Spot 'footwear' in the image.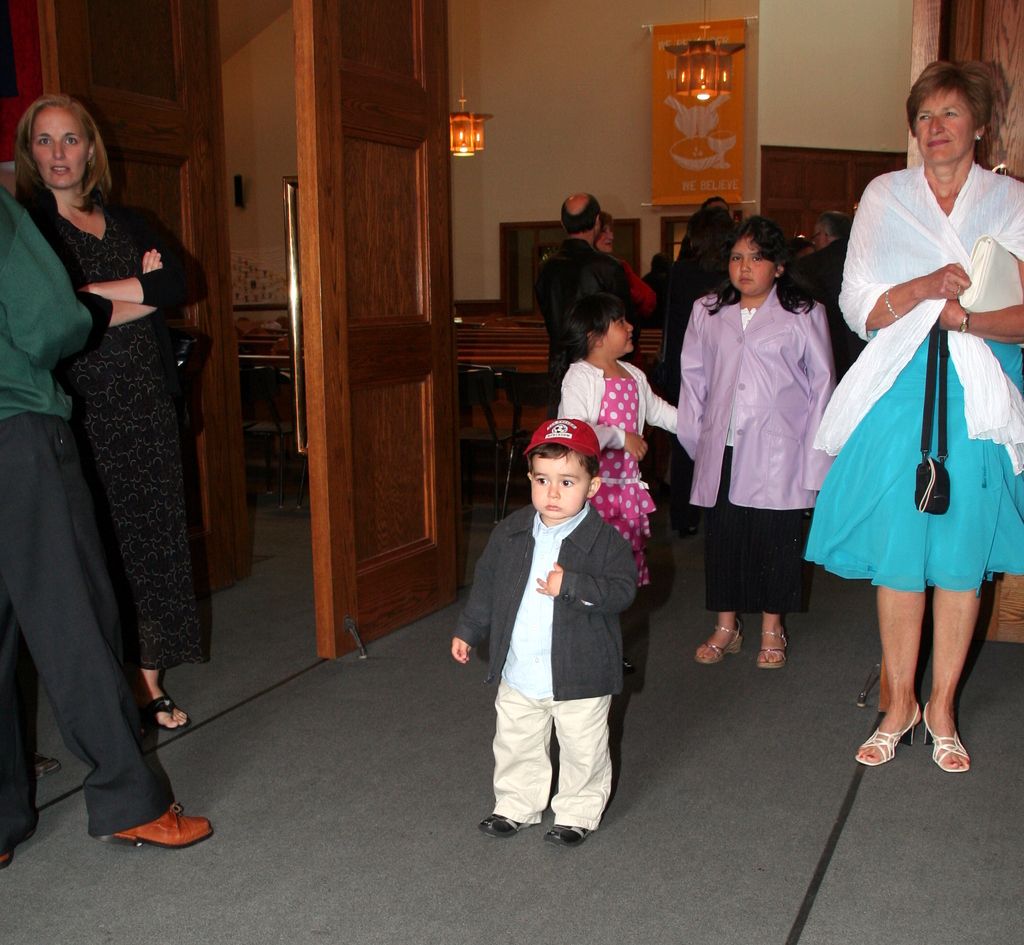
'footwear' found at 148, 695, 189, 733.
